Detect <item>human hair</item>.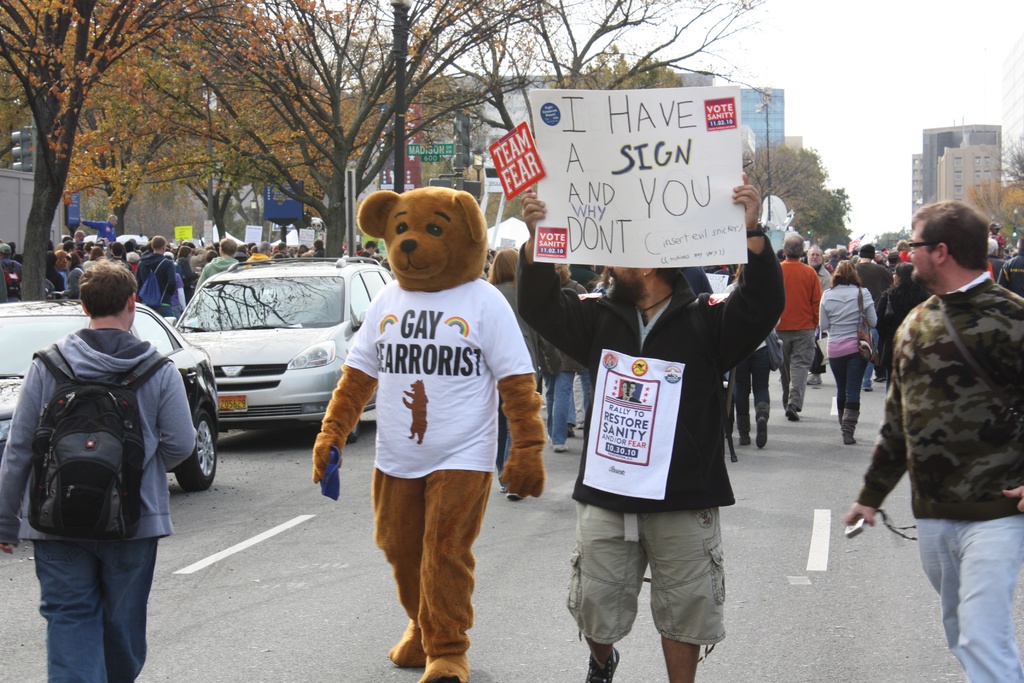
Detected at (x1=894, y1=261, x2=929, y2=298).
